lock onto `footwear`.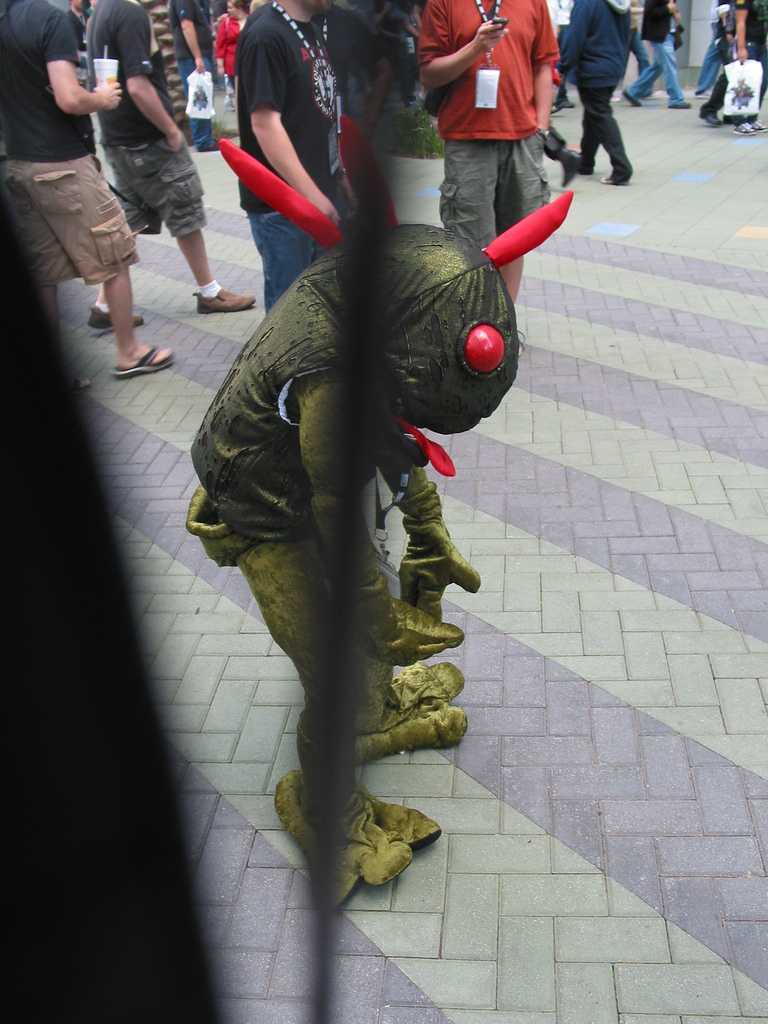
Locked: box=[92, 301, 145, 333].
